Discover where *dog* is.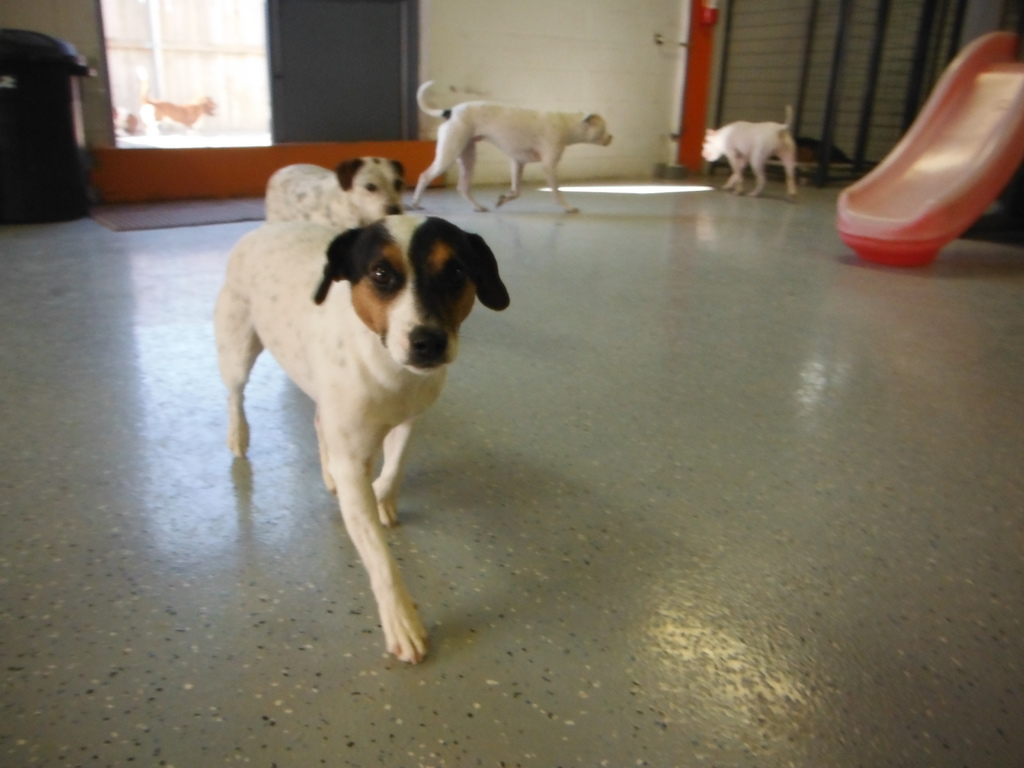
Discovered at crop(214, 213, 509, 664).
